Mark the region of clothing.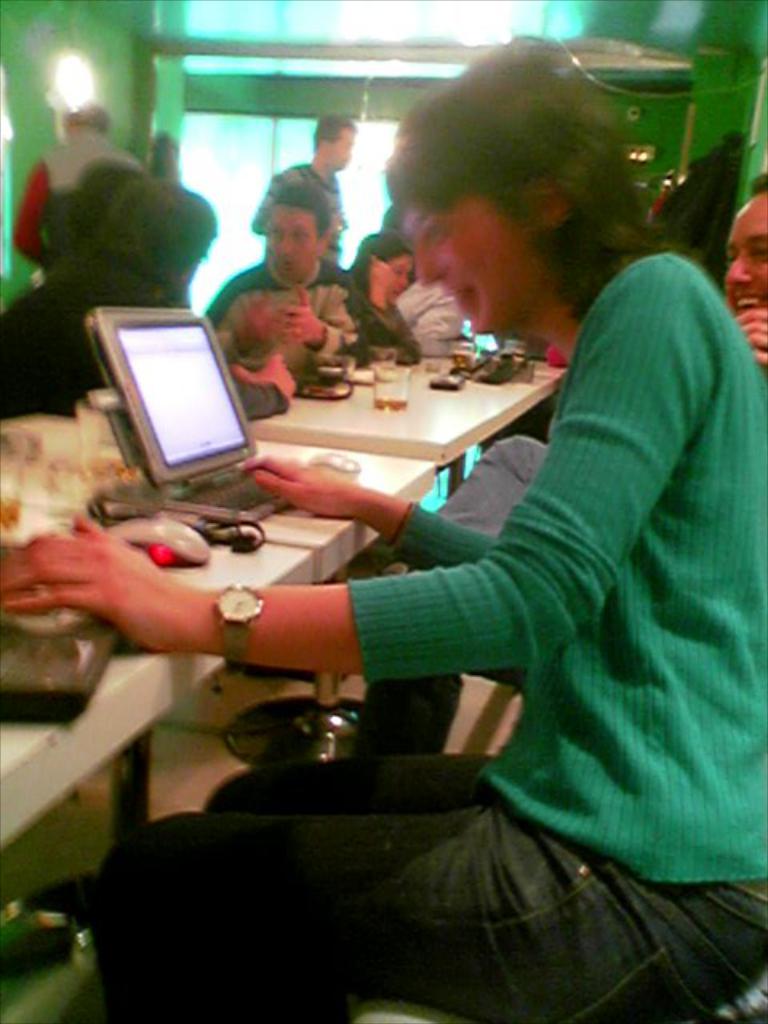
Region: {"x1": 262, "y1": 158, "x2": 350, "y2": 275}.
